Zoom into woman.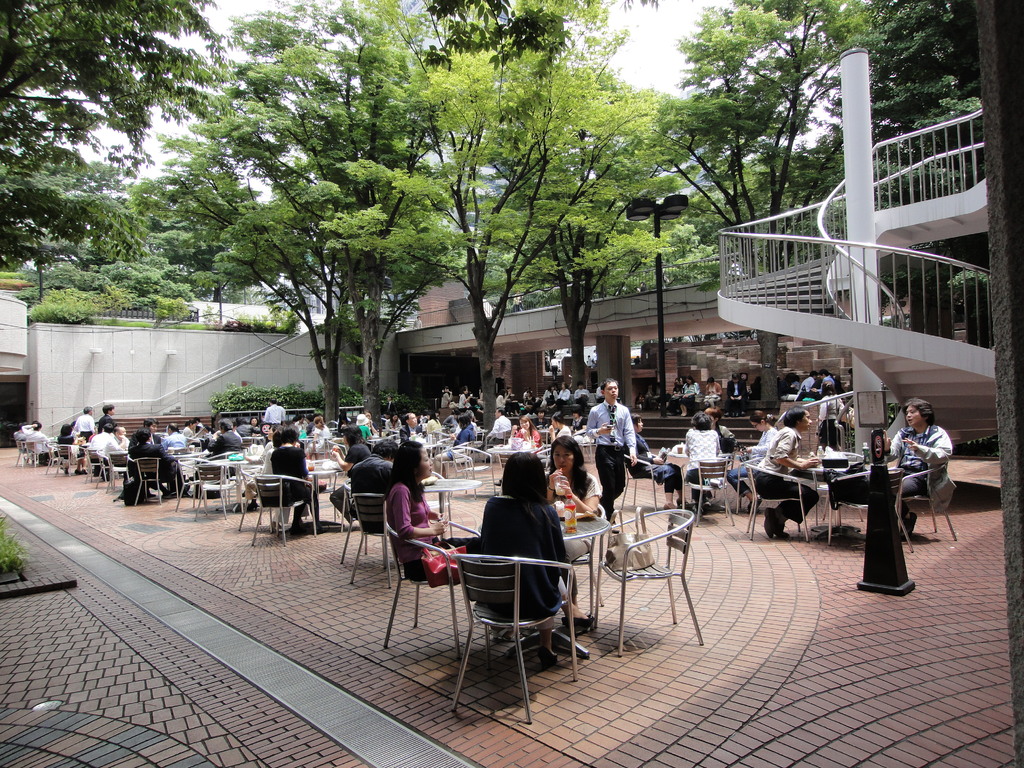
Zoom target: locate(459, 380, 477, 410).
